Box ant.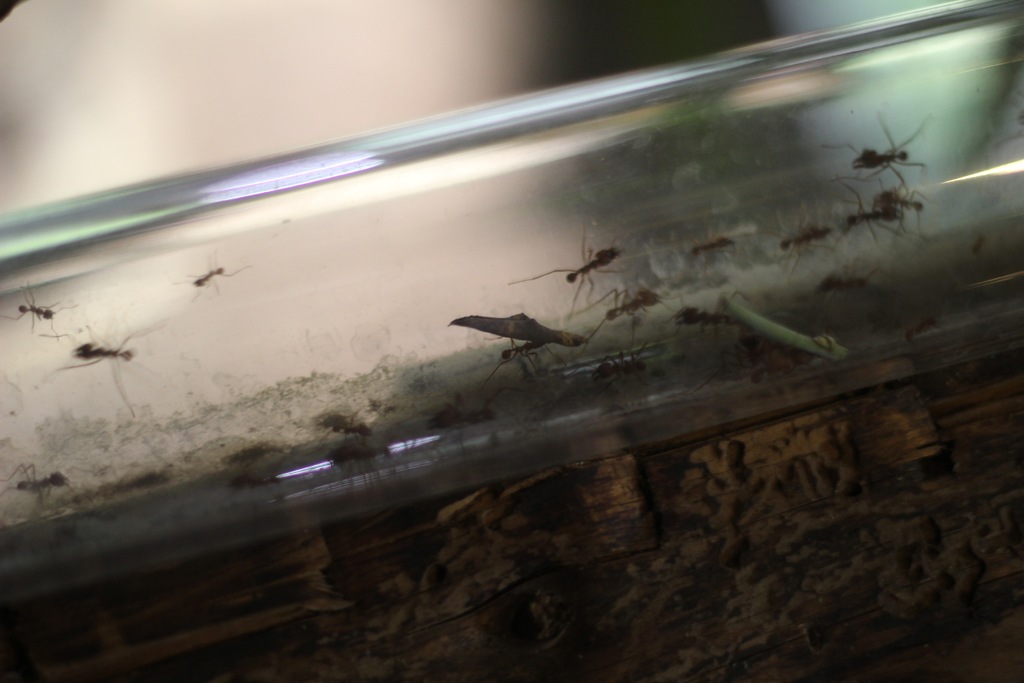
[left=765, top=215, right=838, bottom=267].
